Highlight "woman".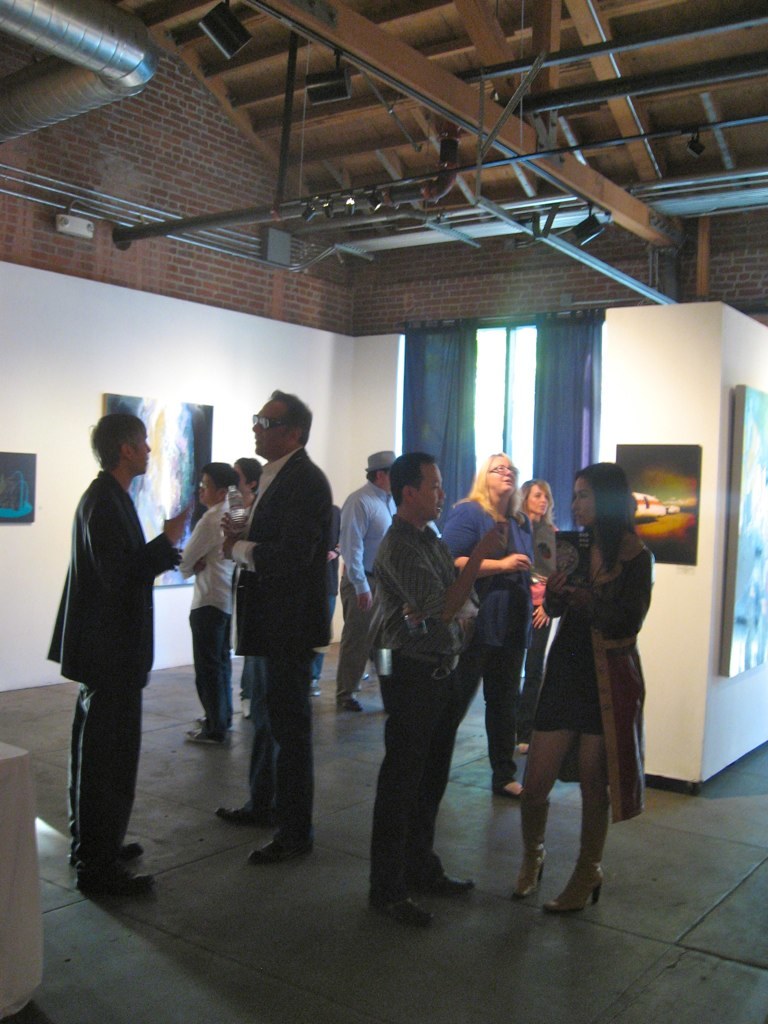
Highlighted region: pyautogui.locateOnScreen(428, 458, 523, 806).
